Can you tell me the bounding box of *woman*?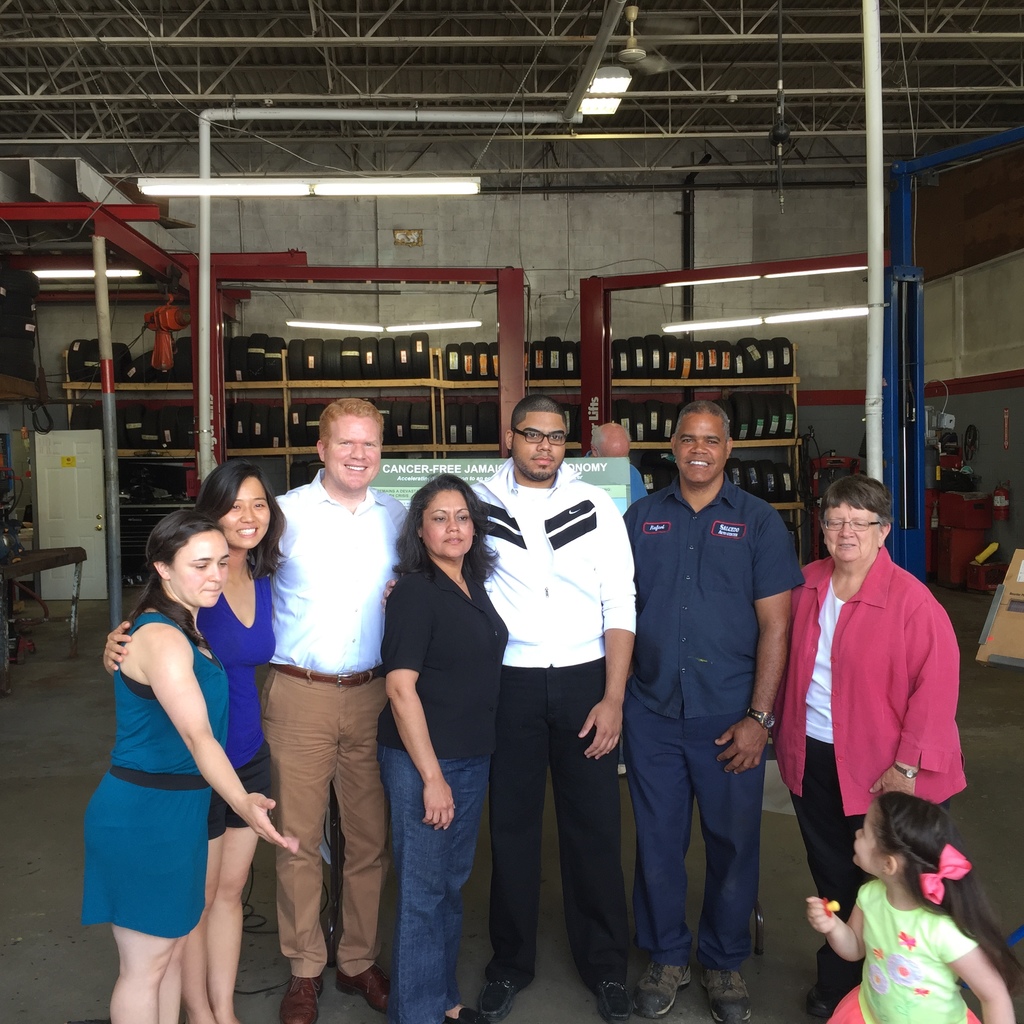
Rect(97, 459, 284, 1023).
